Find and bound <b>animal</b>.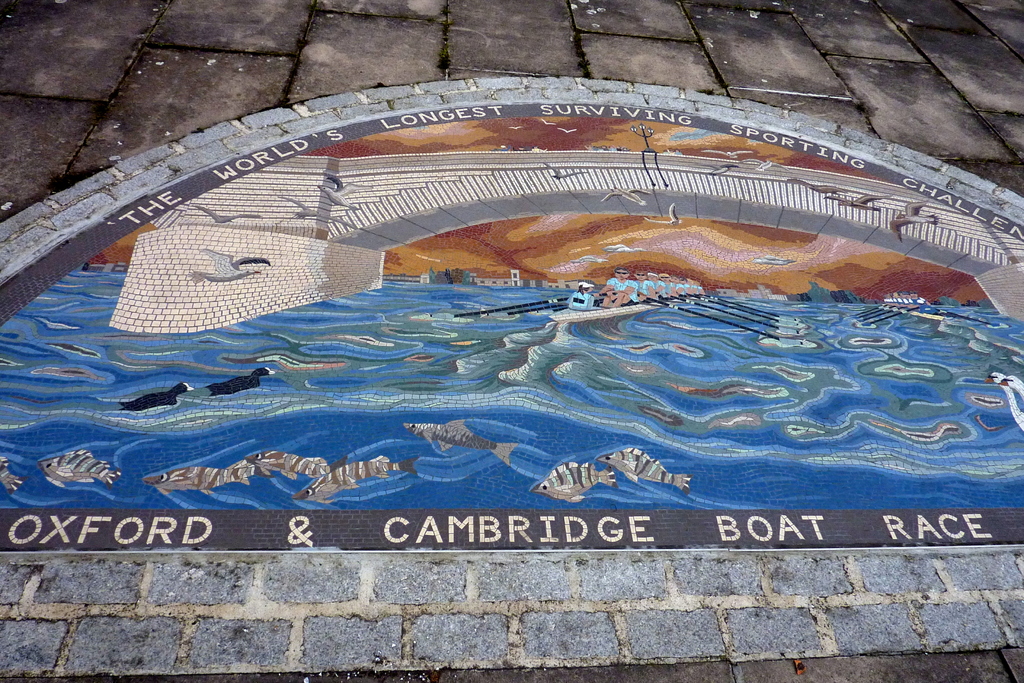
Bound: [x1=202, y1=367, x2=275, y2=399].
